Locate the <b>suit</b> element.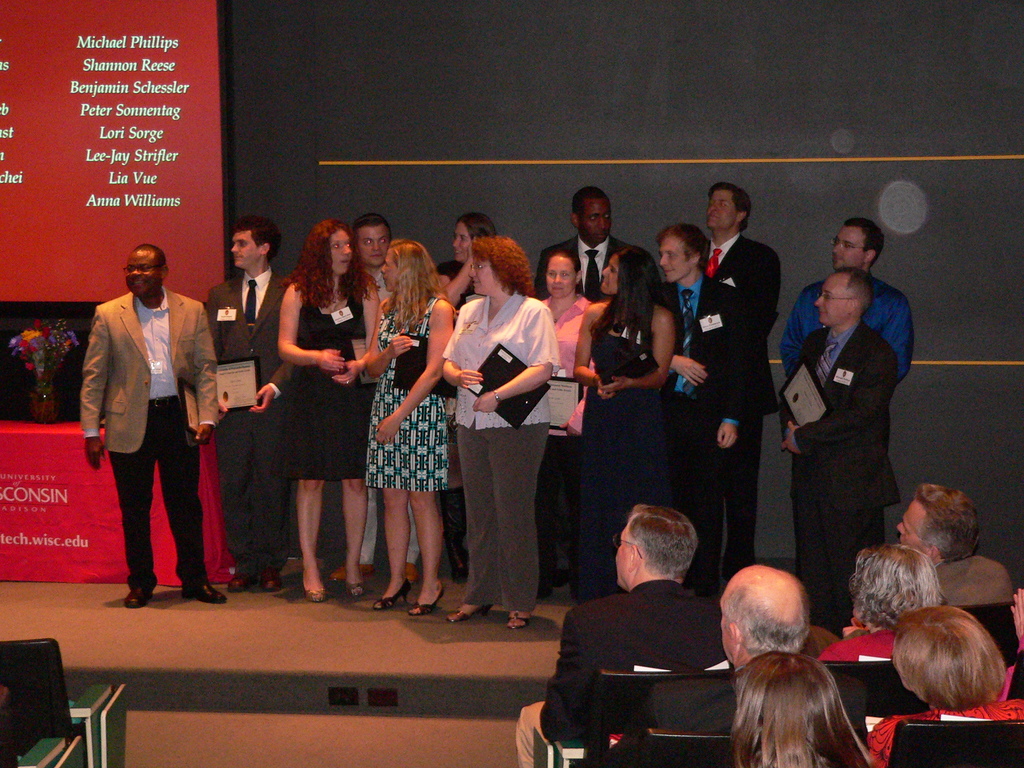
Element bbox: locate(545, 552, 756, 740).
